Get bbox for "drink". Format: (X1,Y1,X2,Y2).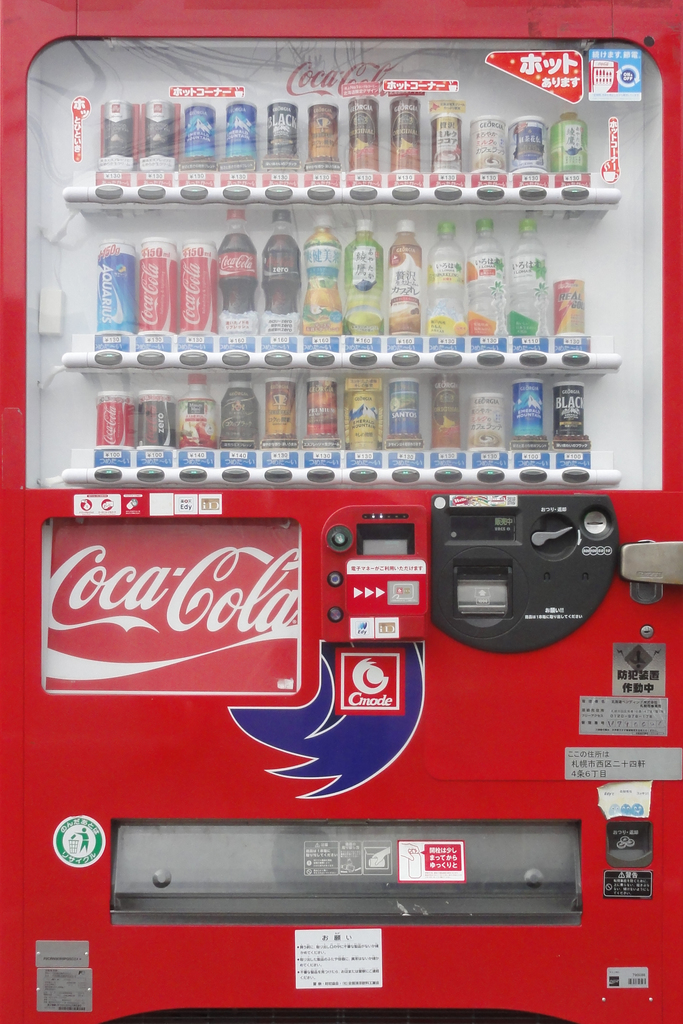
(388,97,423,178).
